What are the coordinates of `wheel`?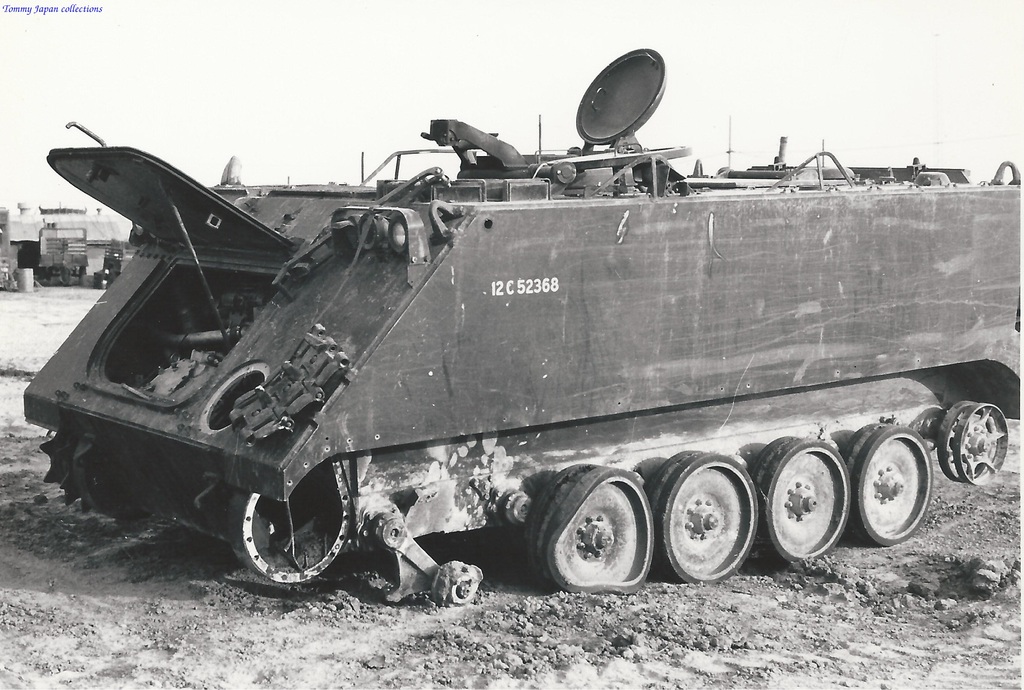
(x1=754, y1=438, x2=852, y2=565).
